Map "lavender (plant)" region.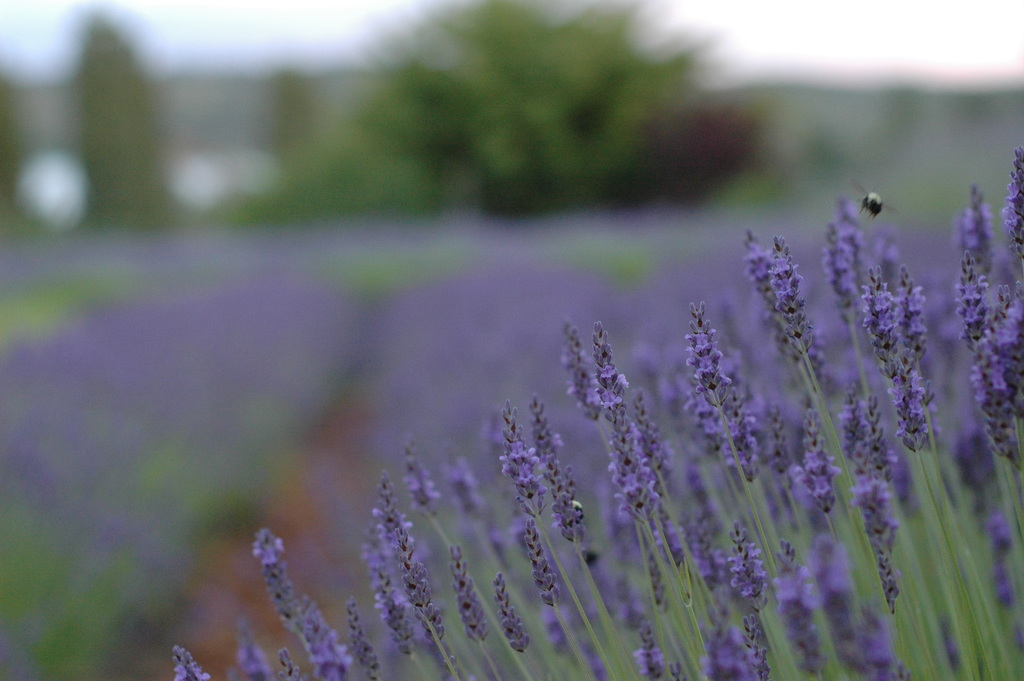
Mapped to 744 231 792 352.
